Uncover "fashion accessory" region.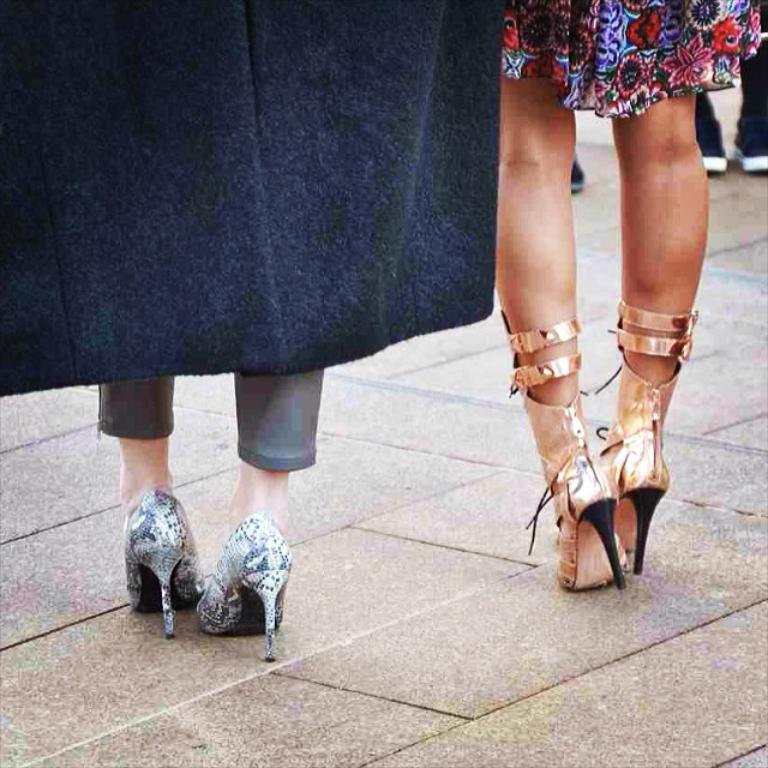
Uncovered: [left=192, top=511, right=295, bottom=661].
